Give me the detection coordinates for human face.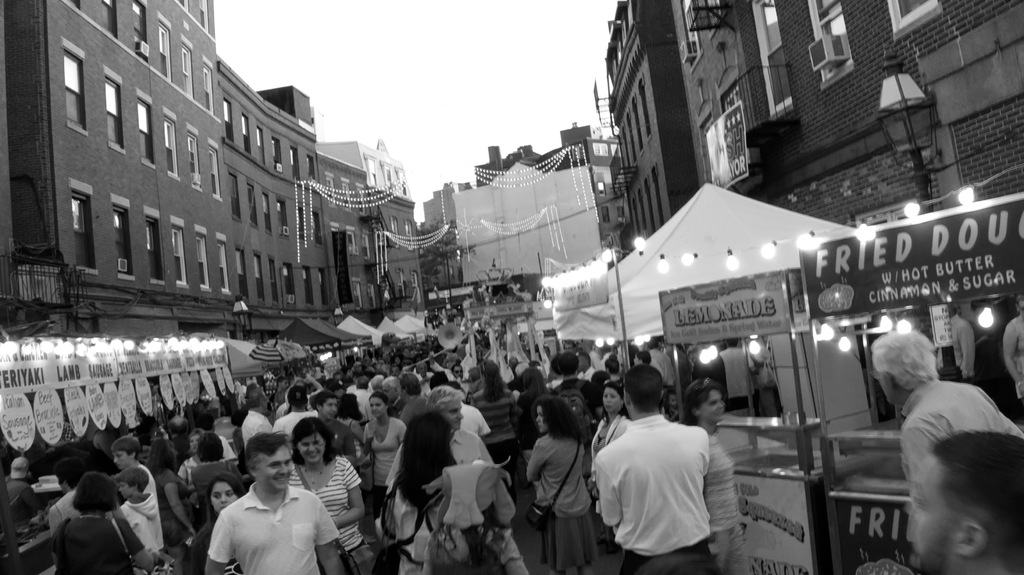
crop(909, 460, 958, 574).
